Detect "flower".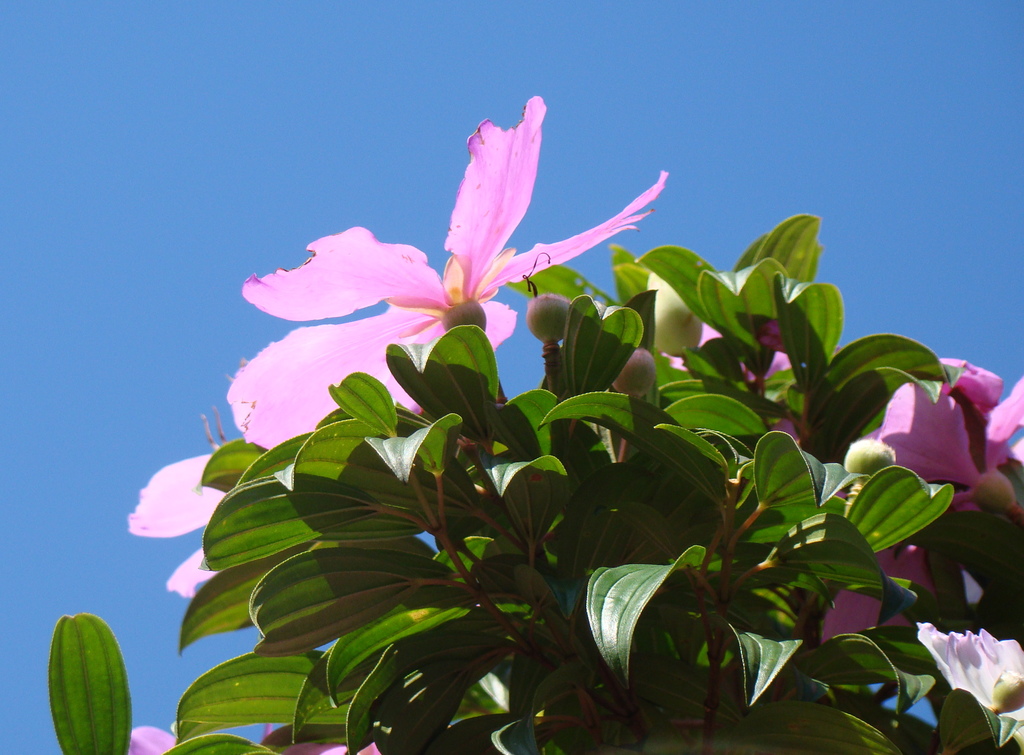
Detected at bbox=(236, 108, 669, 431).
